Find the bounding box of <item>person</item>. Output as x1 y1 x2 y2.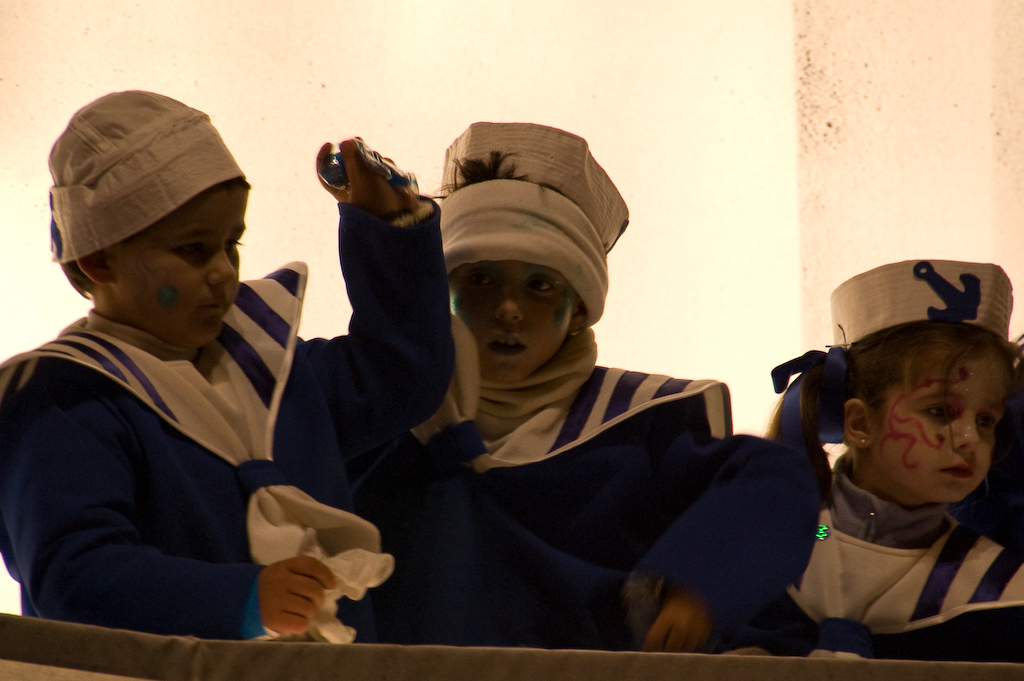
707 263 1023 663.
